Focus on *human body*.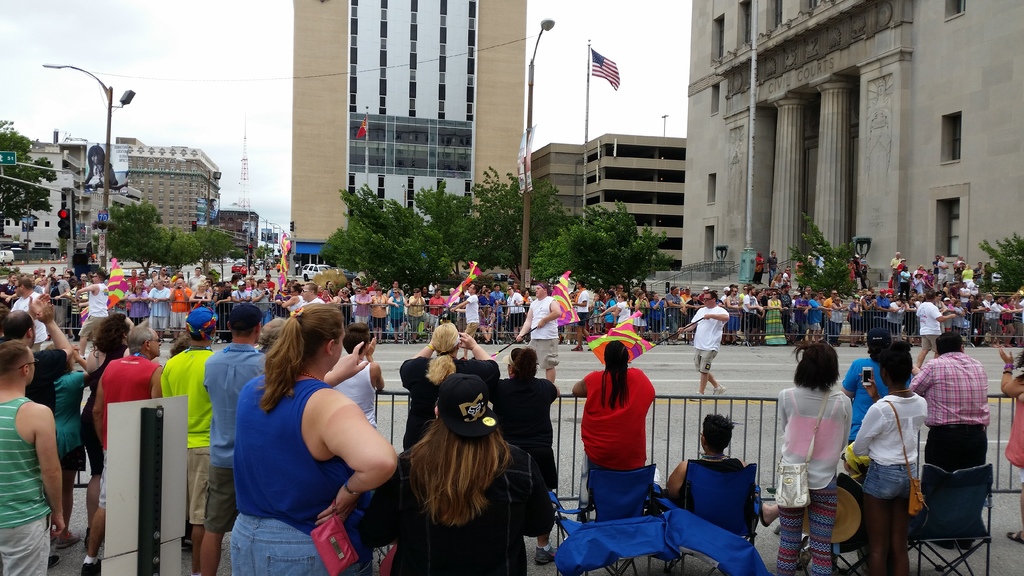
Focused at region(572, 282, 595, 354).
